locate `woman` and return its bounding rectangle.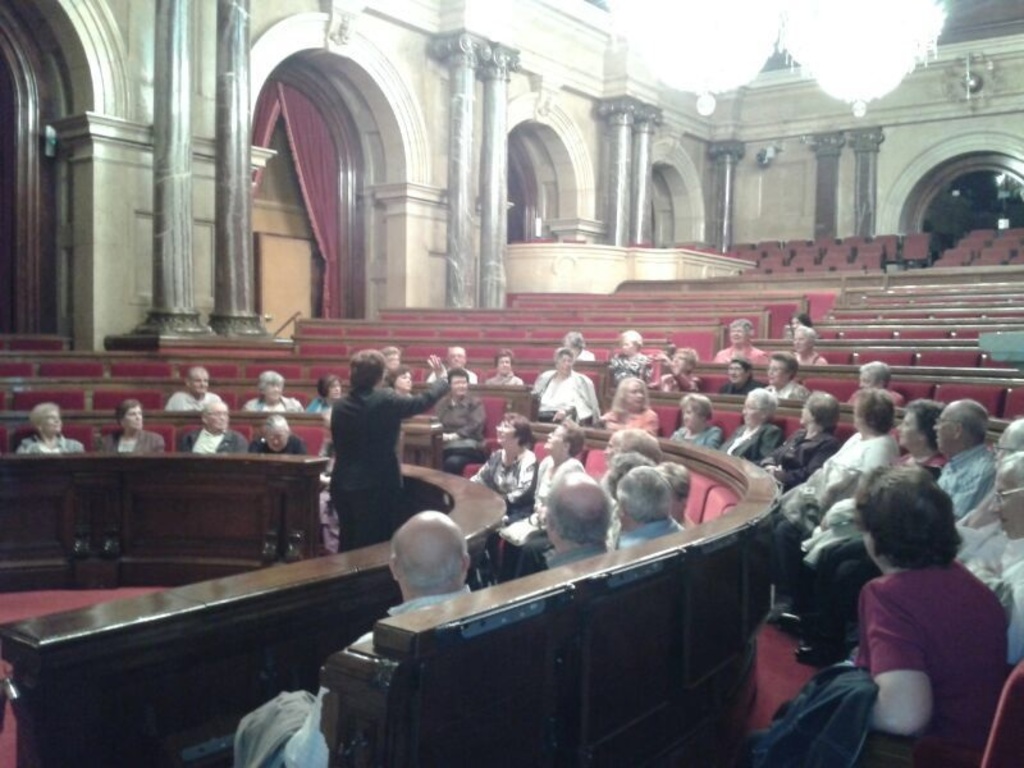
bbox=(303, 371, 348, 422).
